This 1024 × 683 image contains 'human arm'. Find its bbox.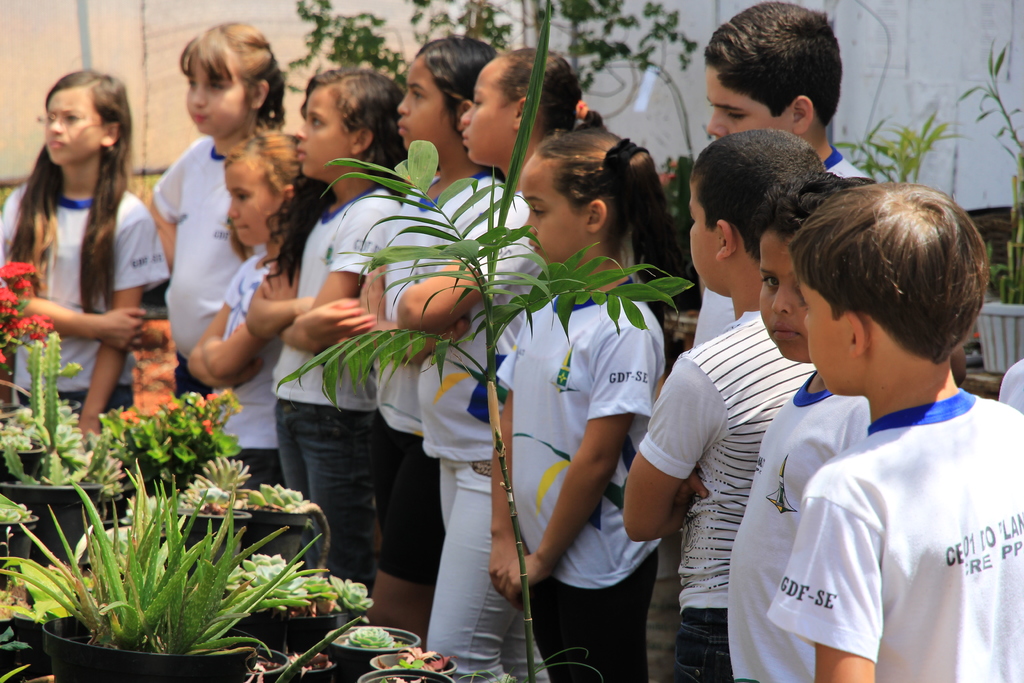
bbox(295, 285, 385, 353).
